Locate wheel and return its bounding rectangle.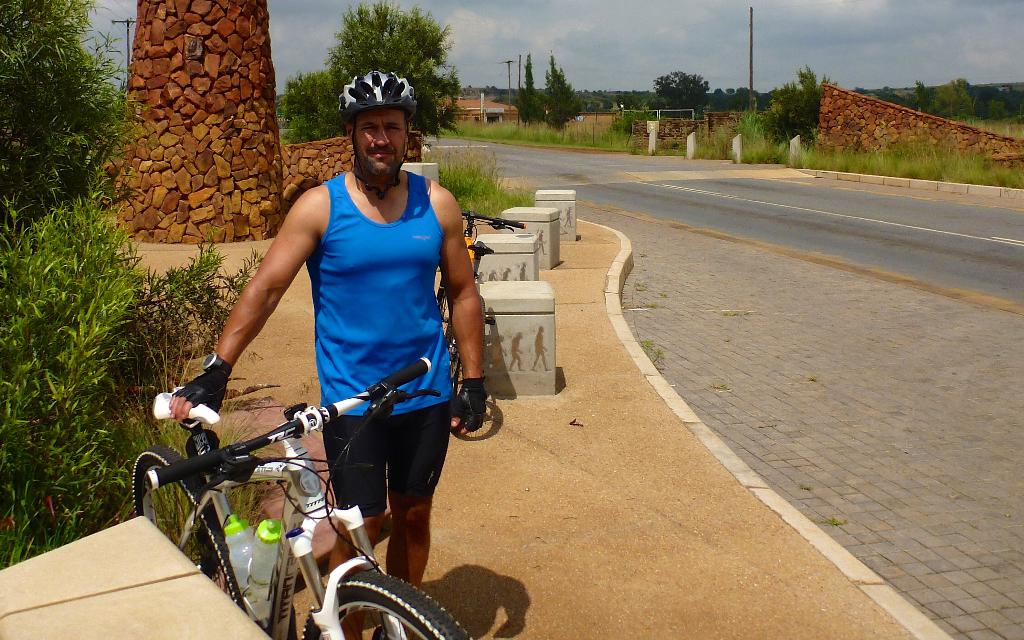
{"x1": 438, "y1": 295, "x2": 452, "y2": 343}.
